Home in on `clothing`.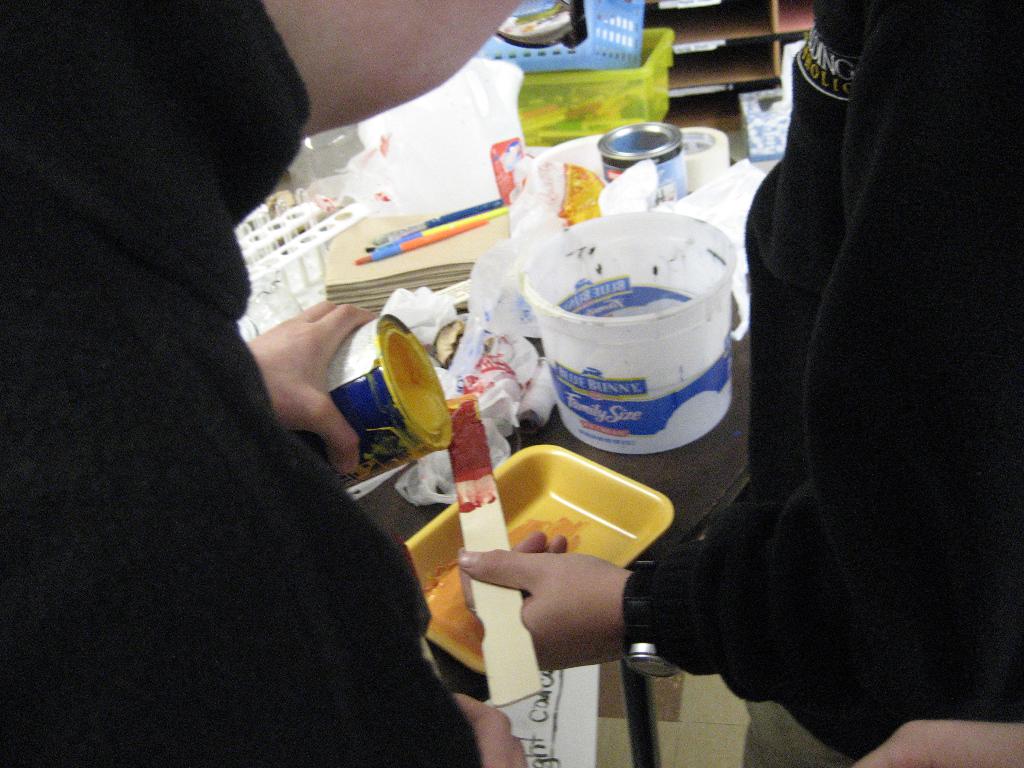
Homed in at (652, 0, 1023, 767).
